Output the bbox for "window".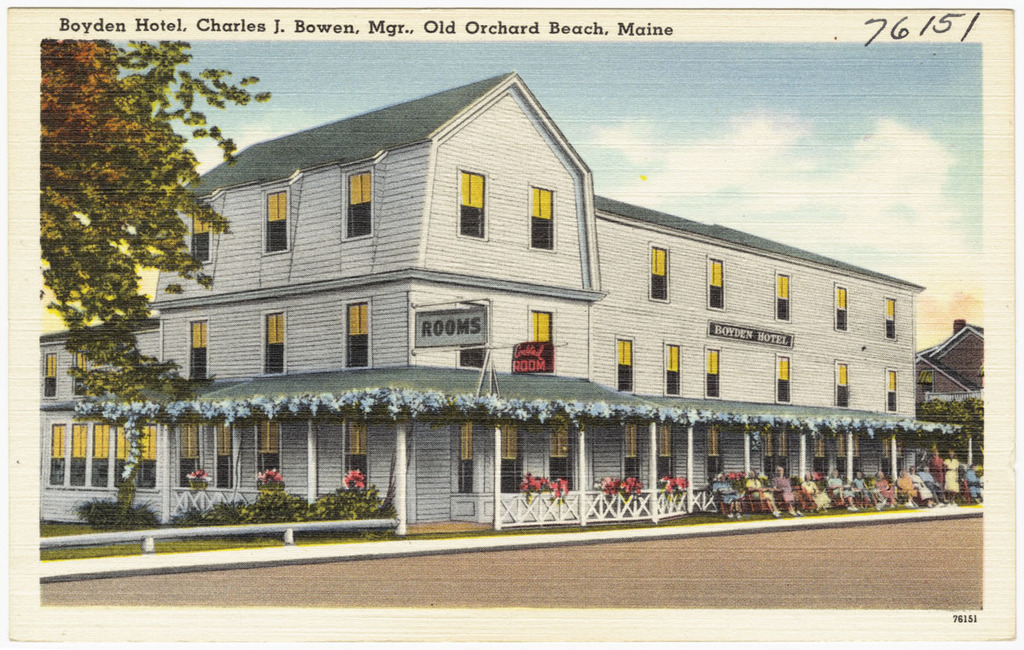
(left=344, top=298, right=375, bottom=368).
